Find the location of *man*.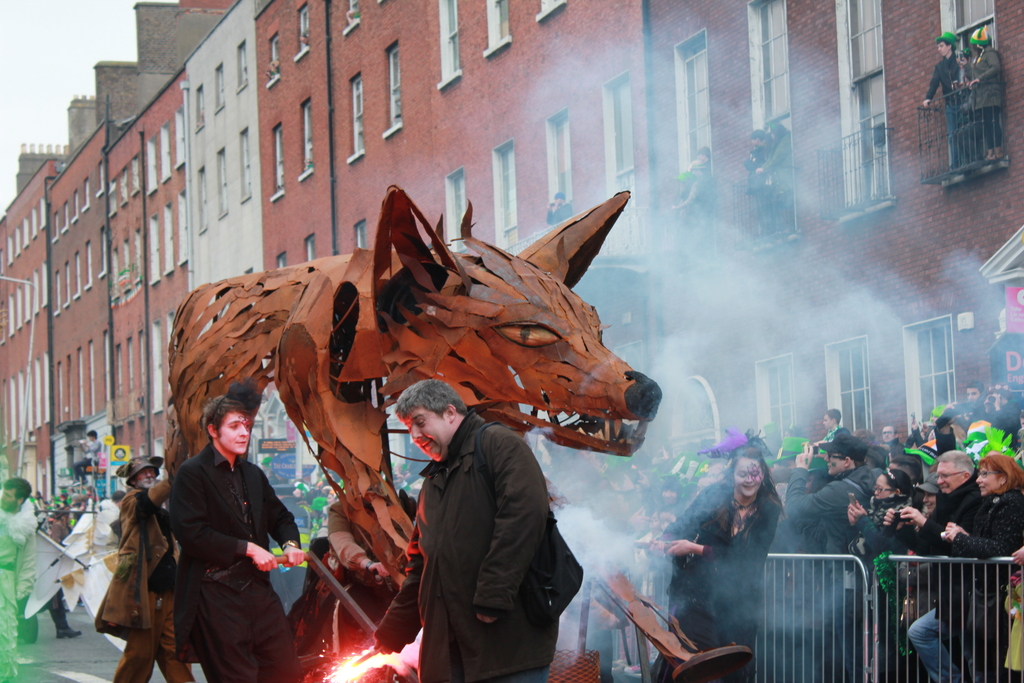
Location: crop(893, 447, 982, 682).
